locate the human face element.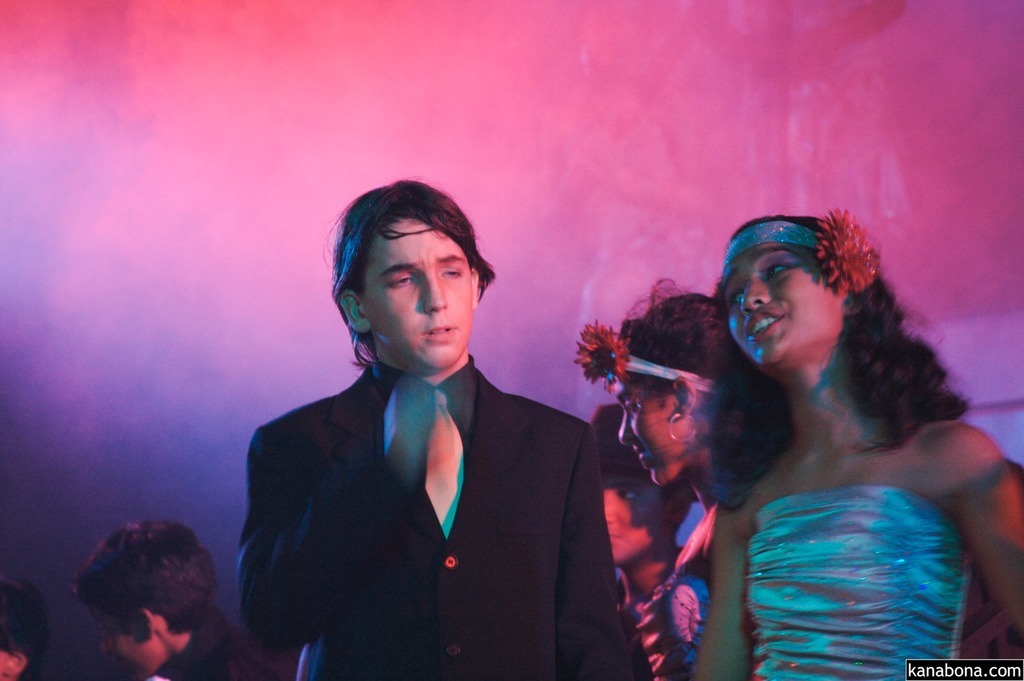
Element bbox: bbox(593, 469, 677, 568).
